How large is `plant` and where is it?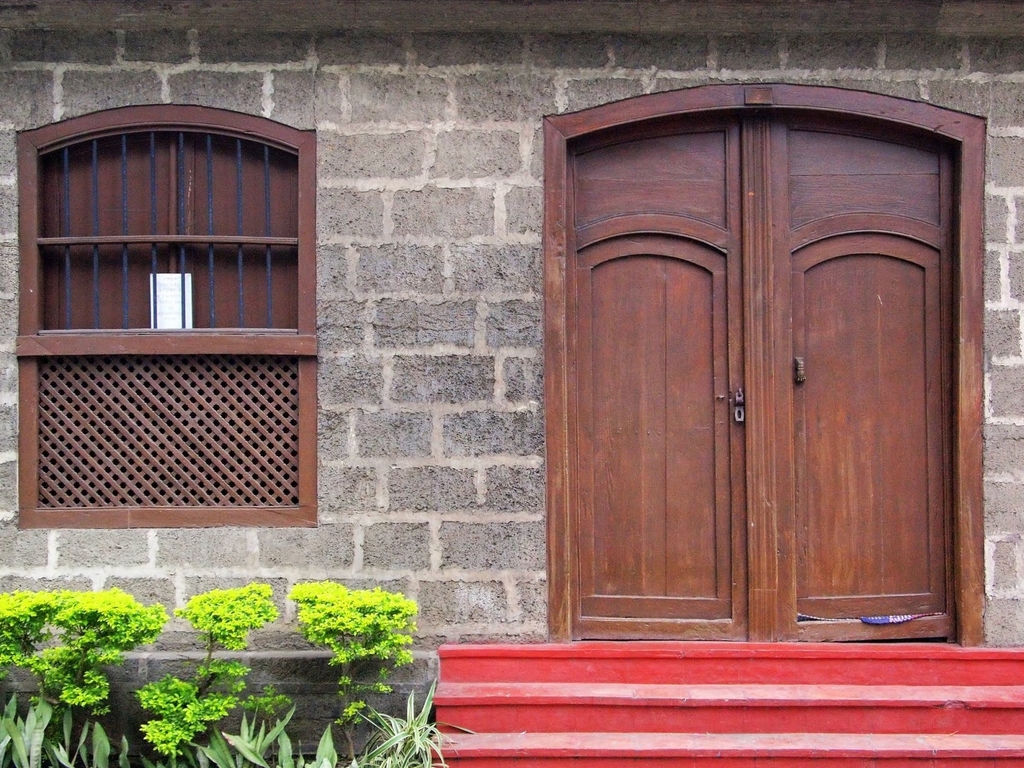
Bounding box: l=282, t=574, r=419, b=758.
